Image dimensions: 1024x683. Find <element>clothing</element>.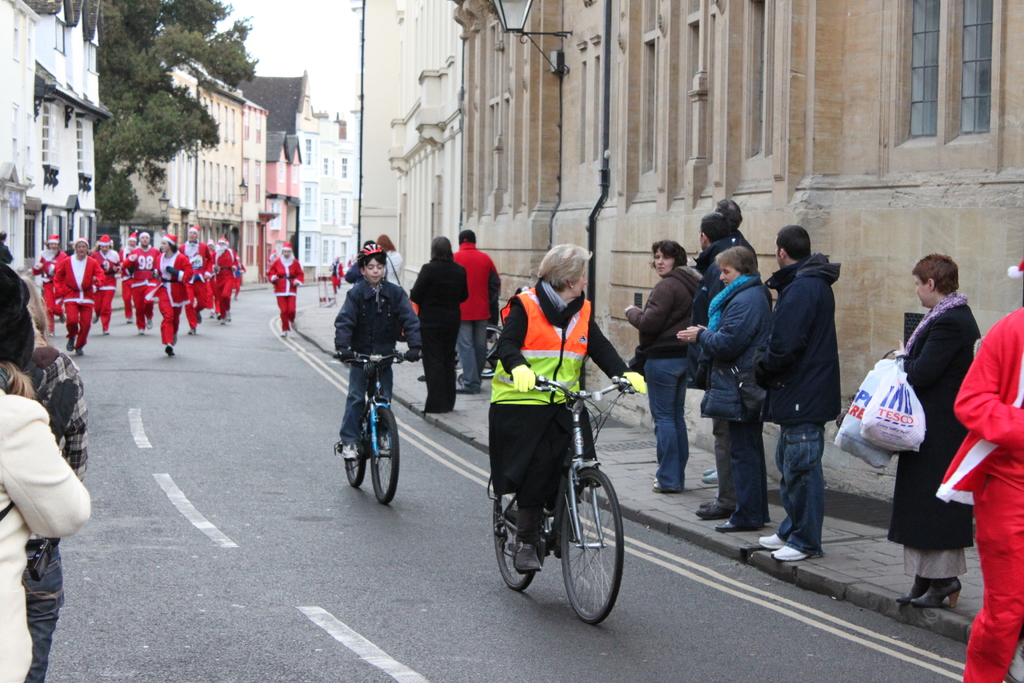
{"x1": 17, "y1": 338, "x2": 93, "y2": 682}.
